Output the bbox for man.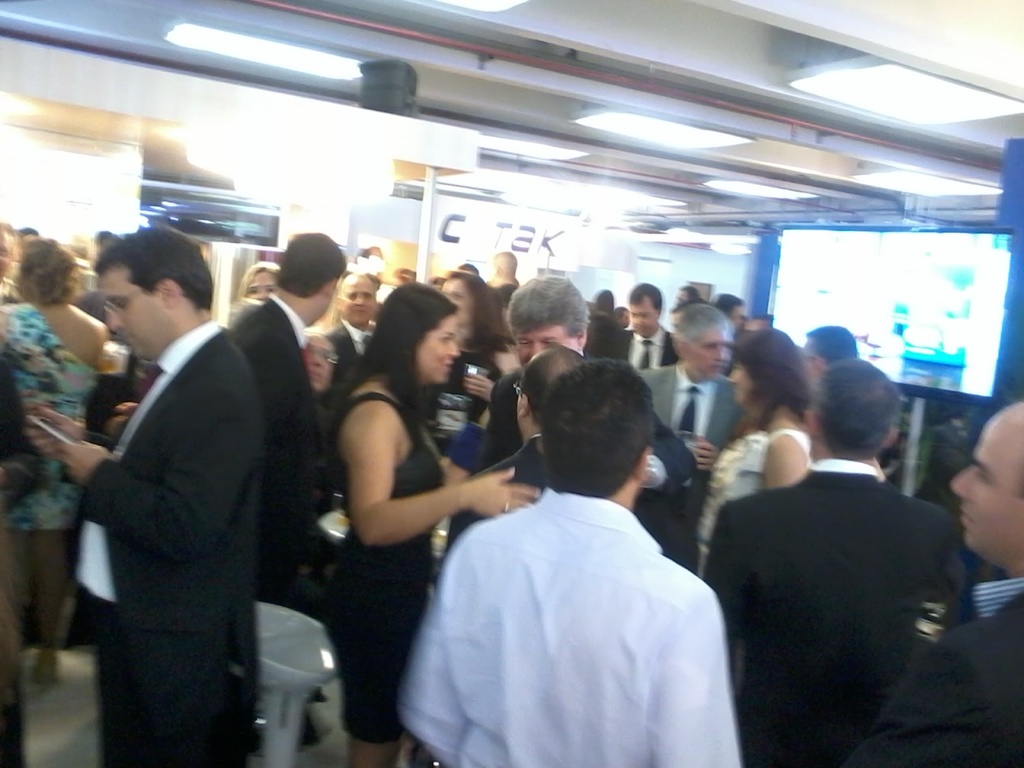
select_region(634, 303, 742, 479).
